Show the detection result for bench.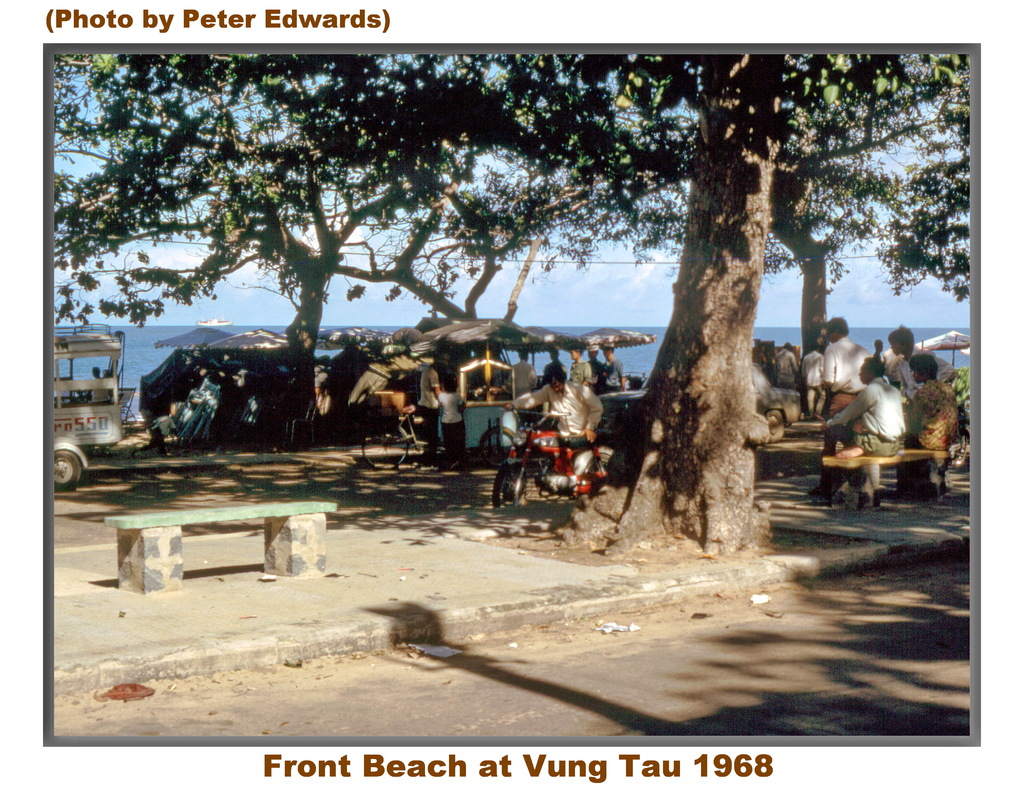
<box>819,432,950,509</box>.
